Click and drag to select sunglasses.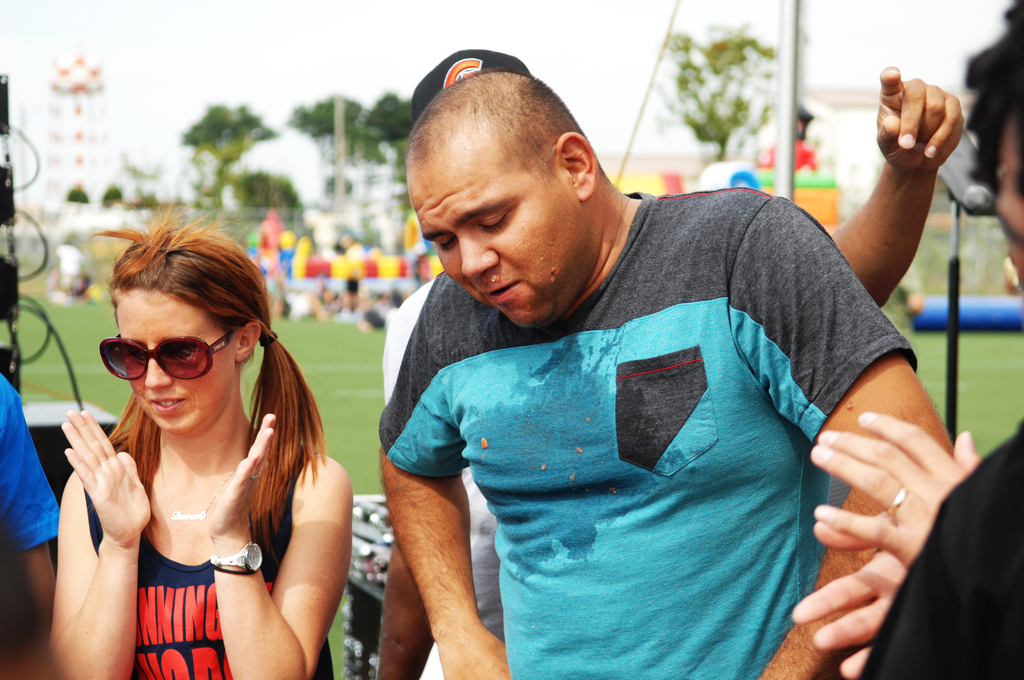
Selection: box(98, 332, 234, 382).
